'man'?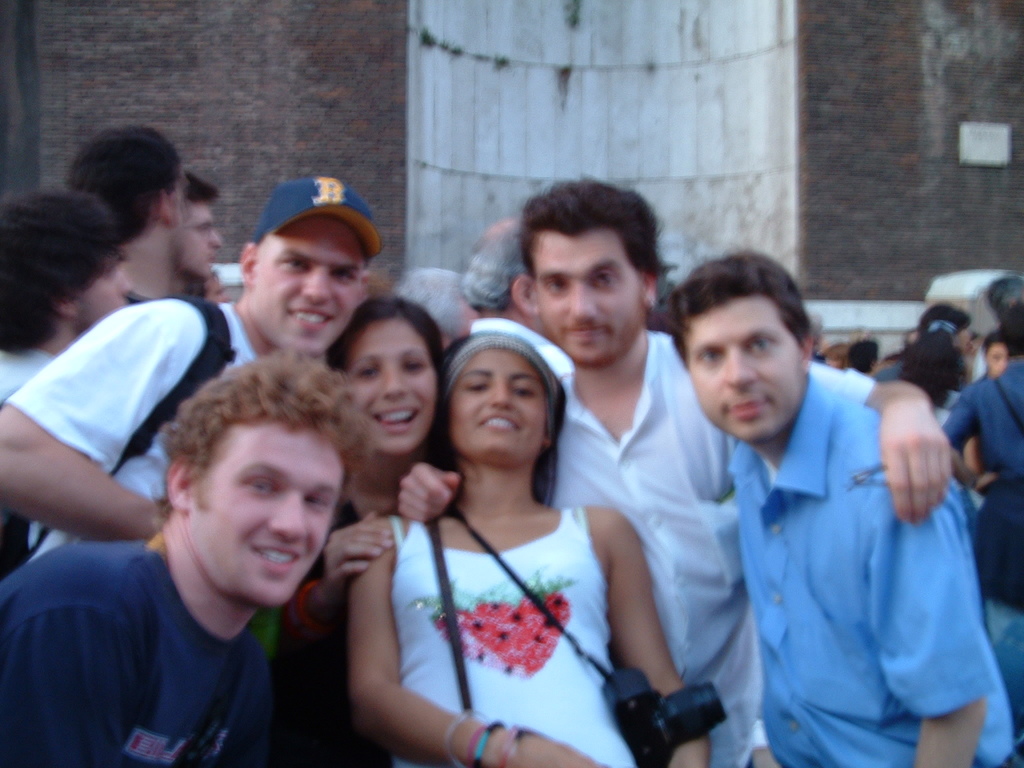
[x1=0, y1=342, x2=378, y2=767]
